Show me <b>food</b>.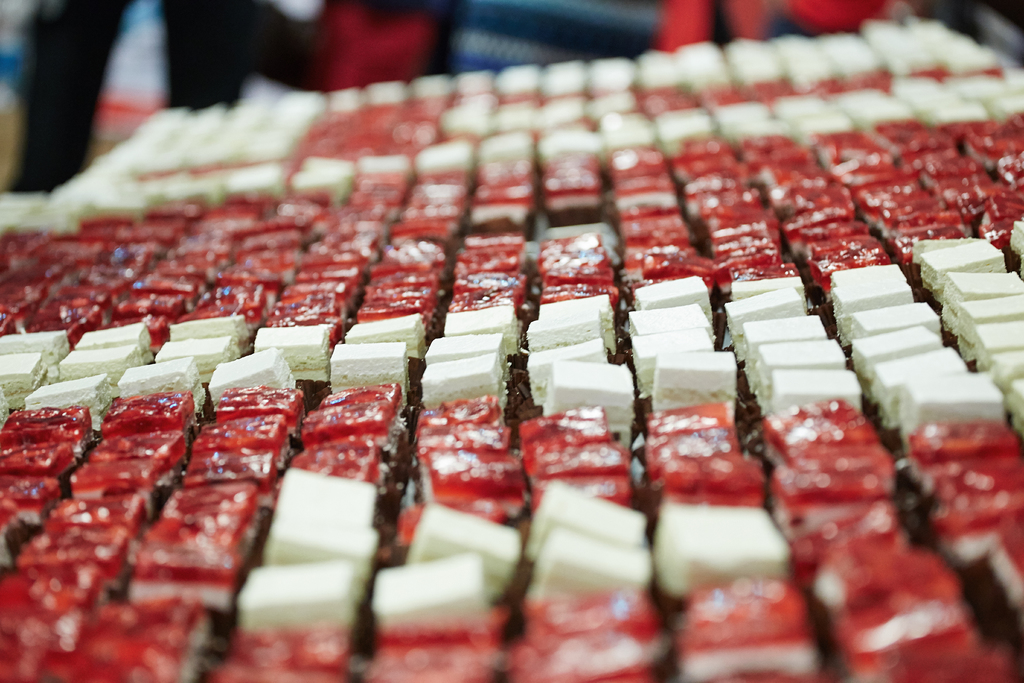
<b>food</b> is here: <box>632,276,716,325</box>.
